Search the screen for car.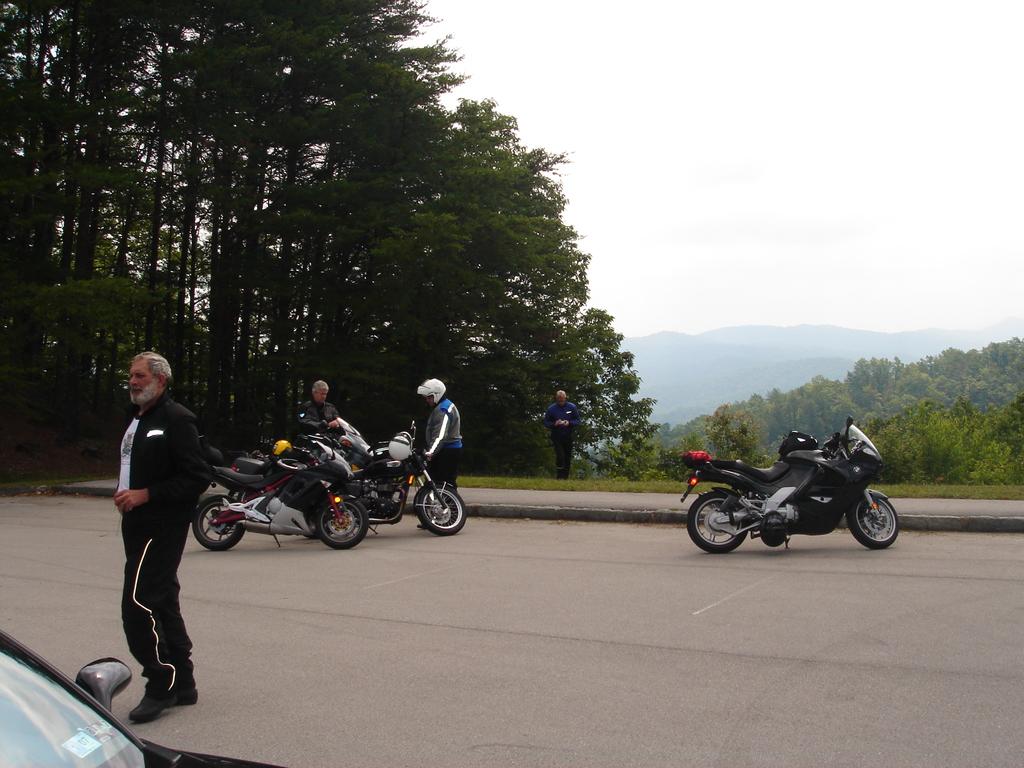
Found at (0,625,285,767).
